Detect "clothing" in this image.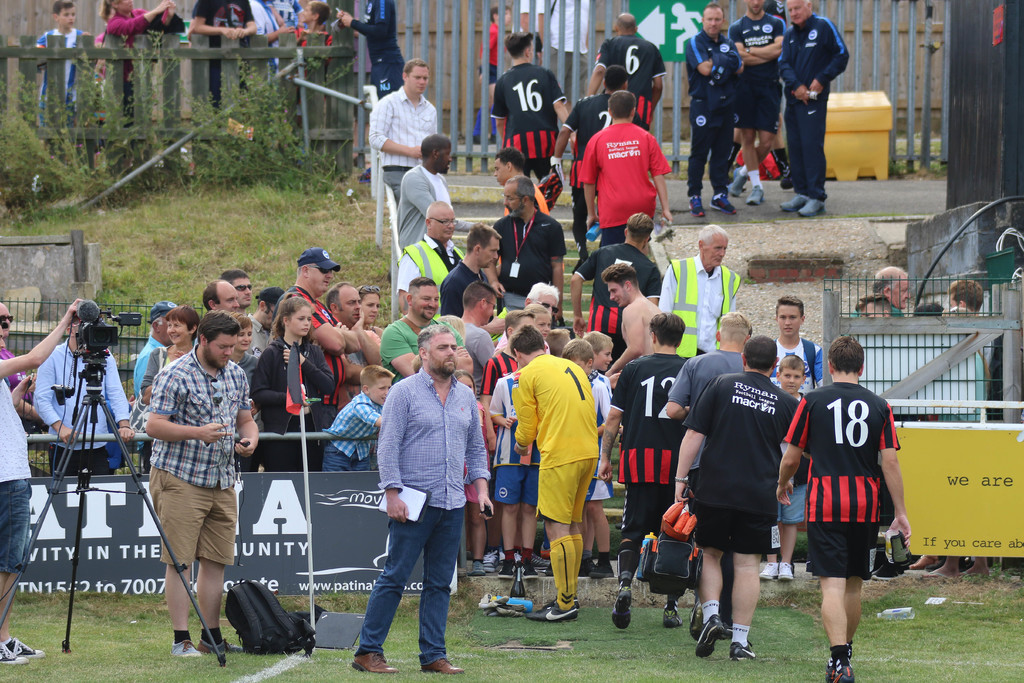
Detection: (324, 320, 379, 368).
